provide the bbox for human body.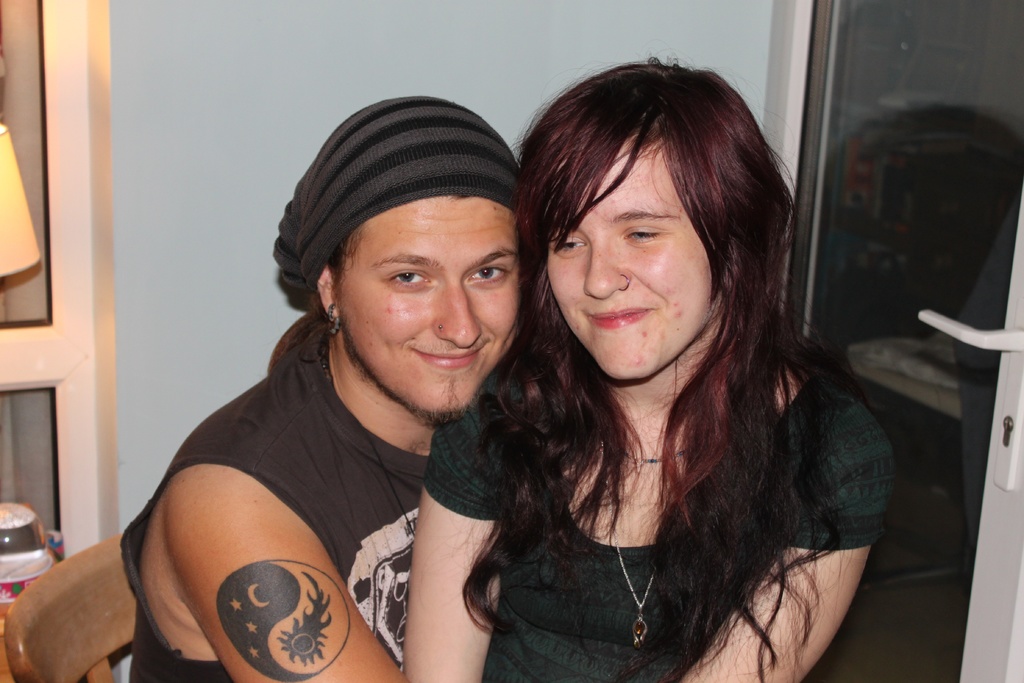
{"x1": 403, "y1": 54, "x2": 894, "y2": 682}.
